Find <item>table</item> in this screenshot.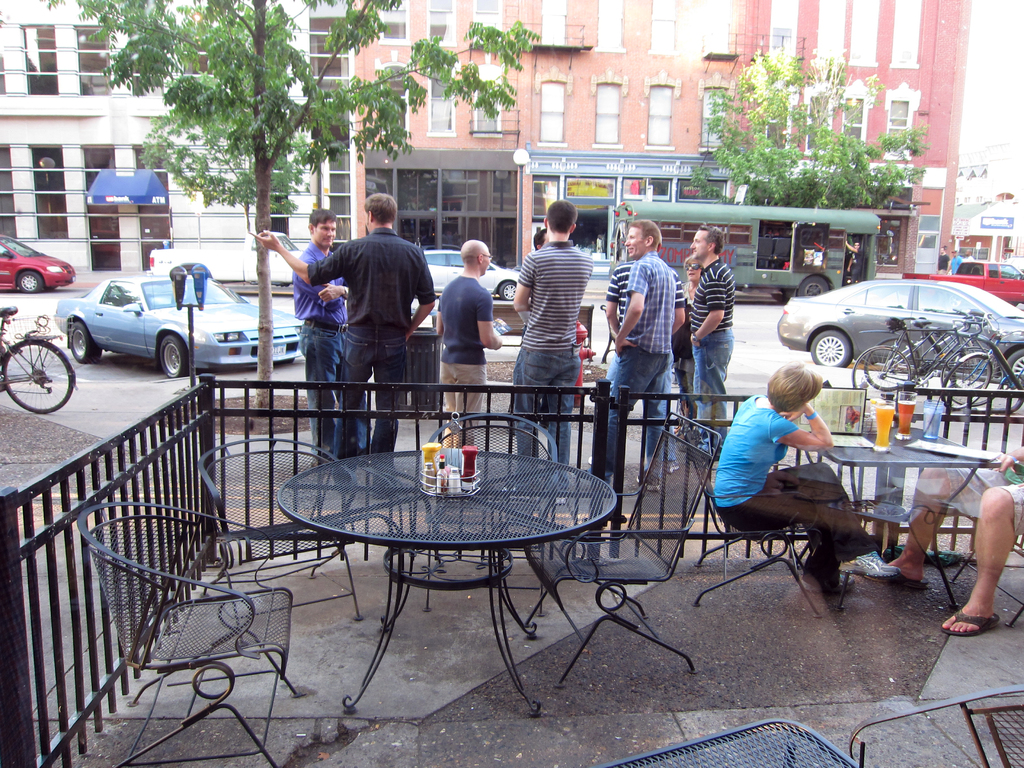
The bounding box for <item>table</item> is box=[607, 720, 854, 767].
